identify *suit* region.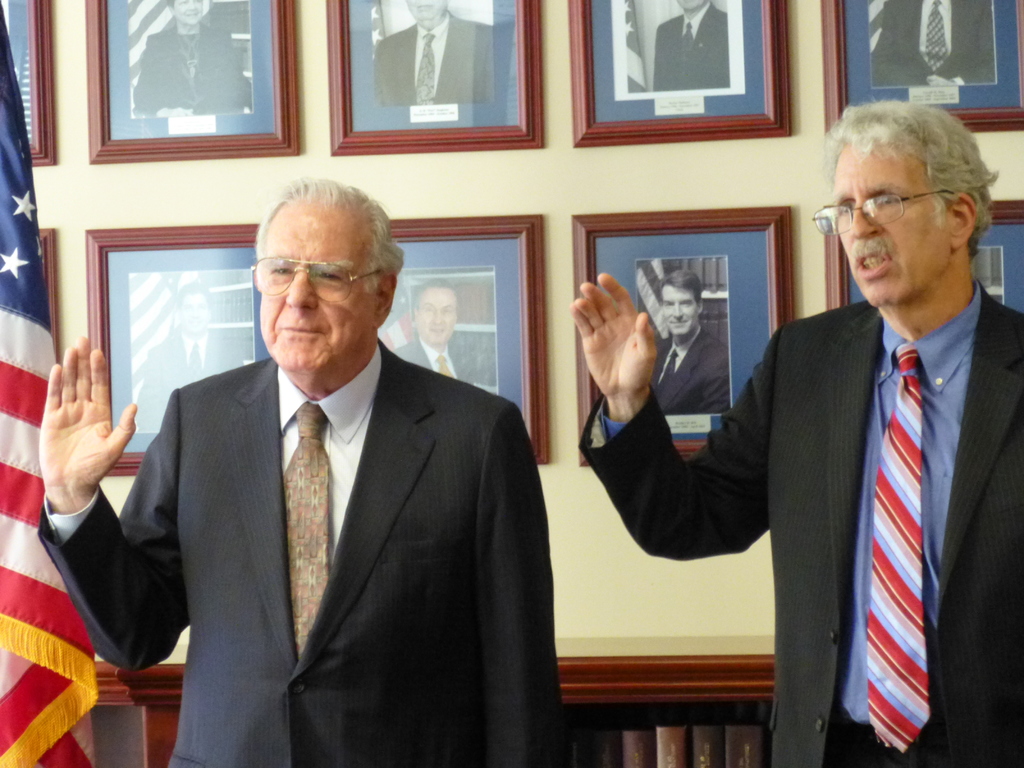
Region: rect(389, 331, 481, 385).
